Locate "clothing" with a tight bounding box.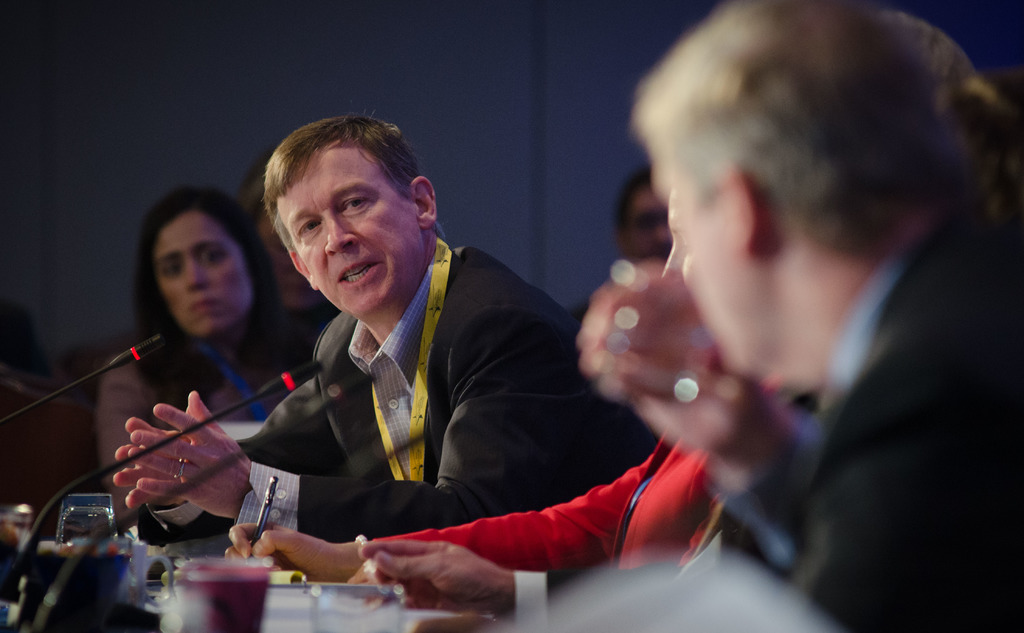
BBox(102, 315, 313, 492).
